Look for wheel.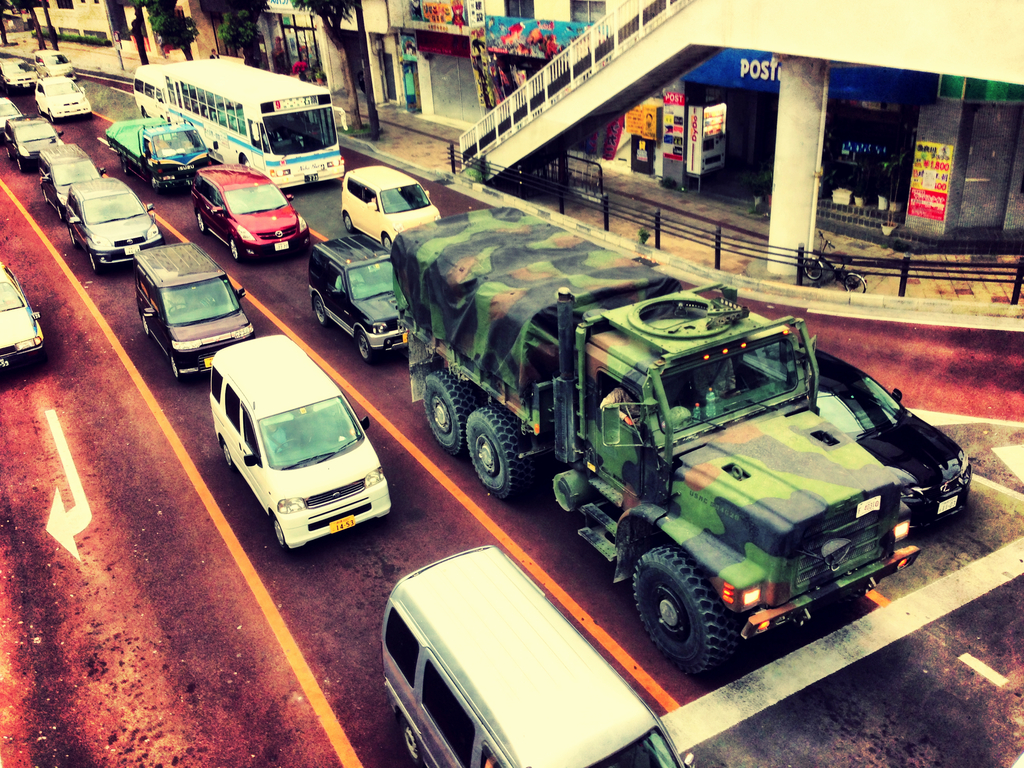
Found: [left=843, top=271, right=867, bottom=296].
